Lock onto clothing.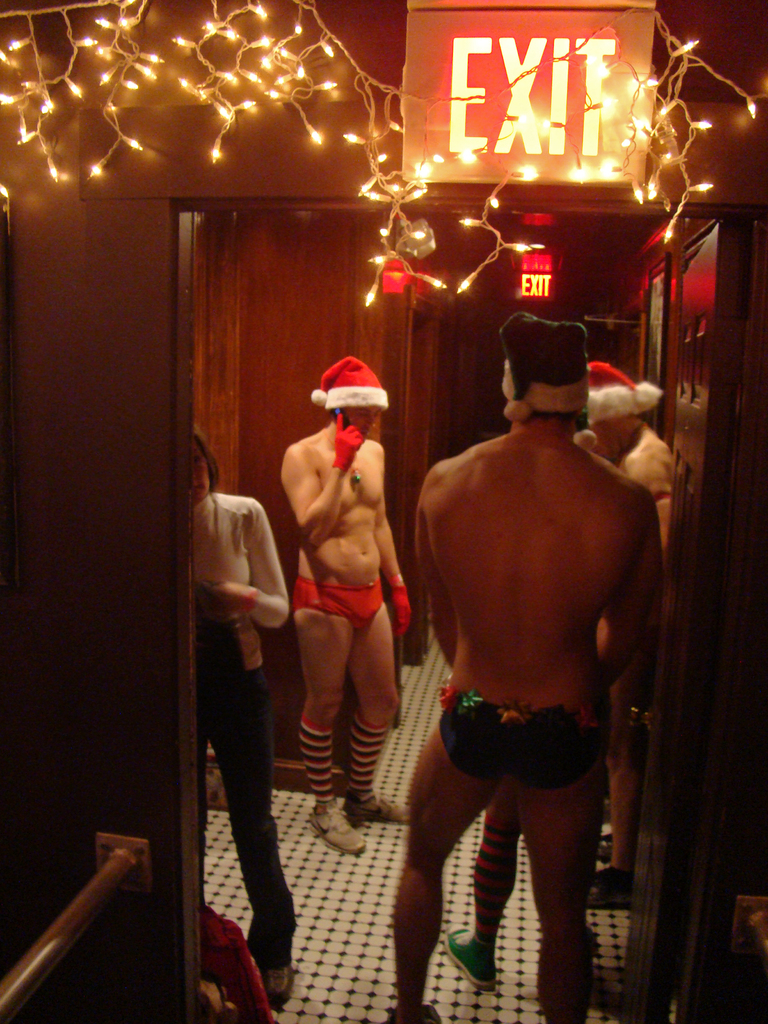
Locked: crop(439, 691, 614, 786).
